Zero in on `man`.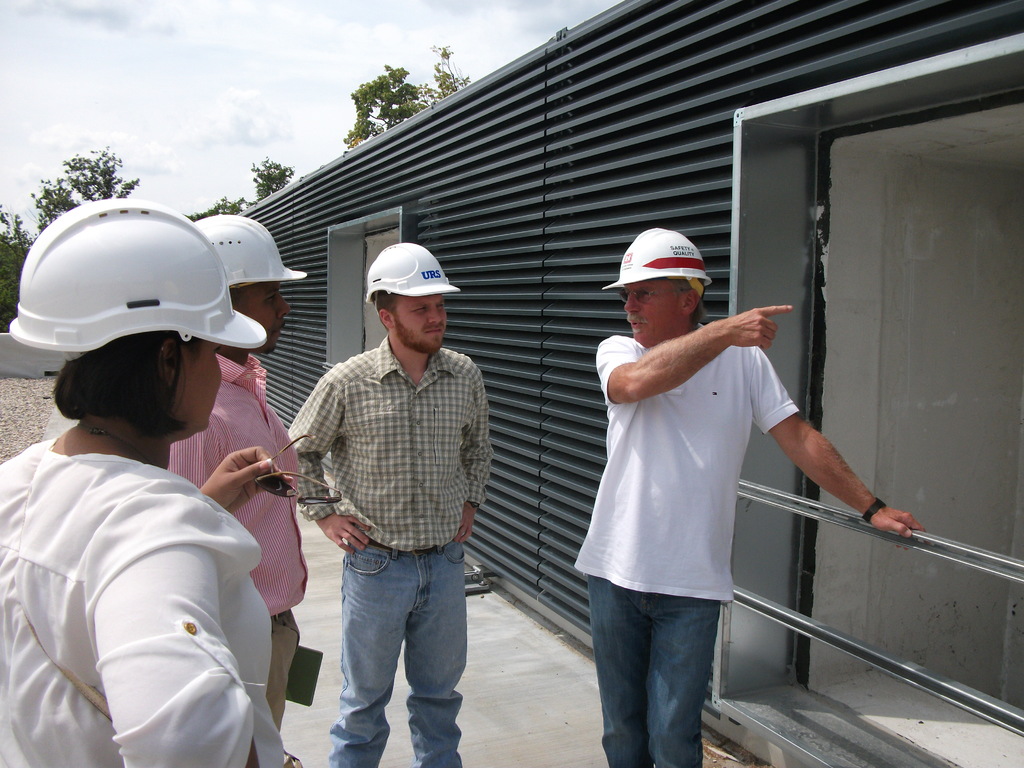
Zeroed in: l=578, t=227, r=927, b=764.
